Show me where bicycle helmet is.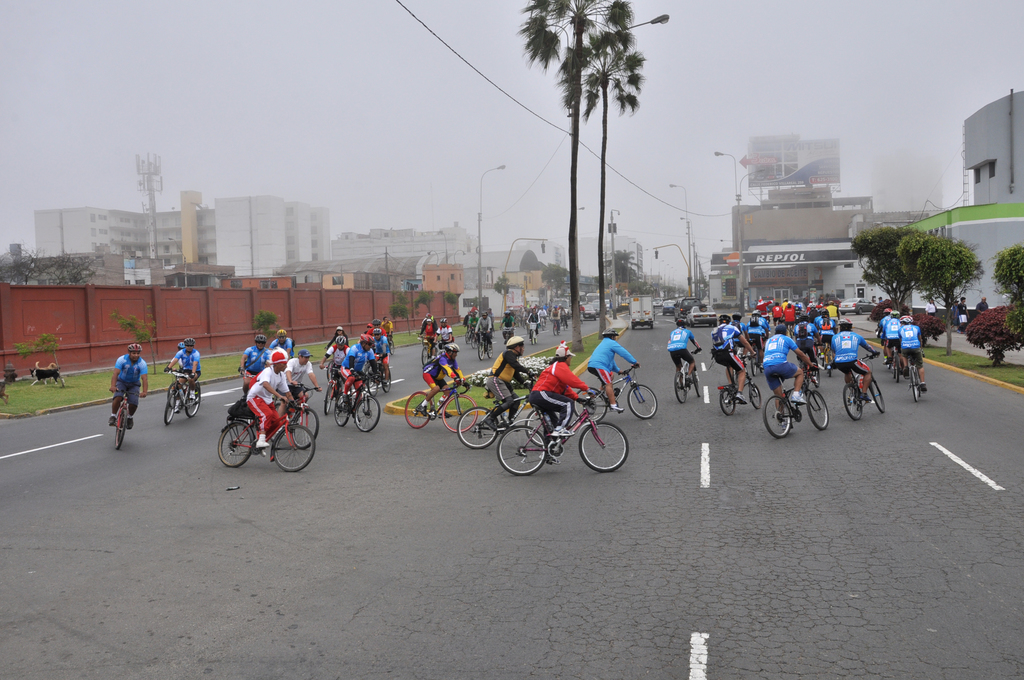
bicycle helmet is at (361,332,373,343).
